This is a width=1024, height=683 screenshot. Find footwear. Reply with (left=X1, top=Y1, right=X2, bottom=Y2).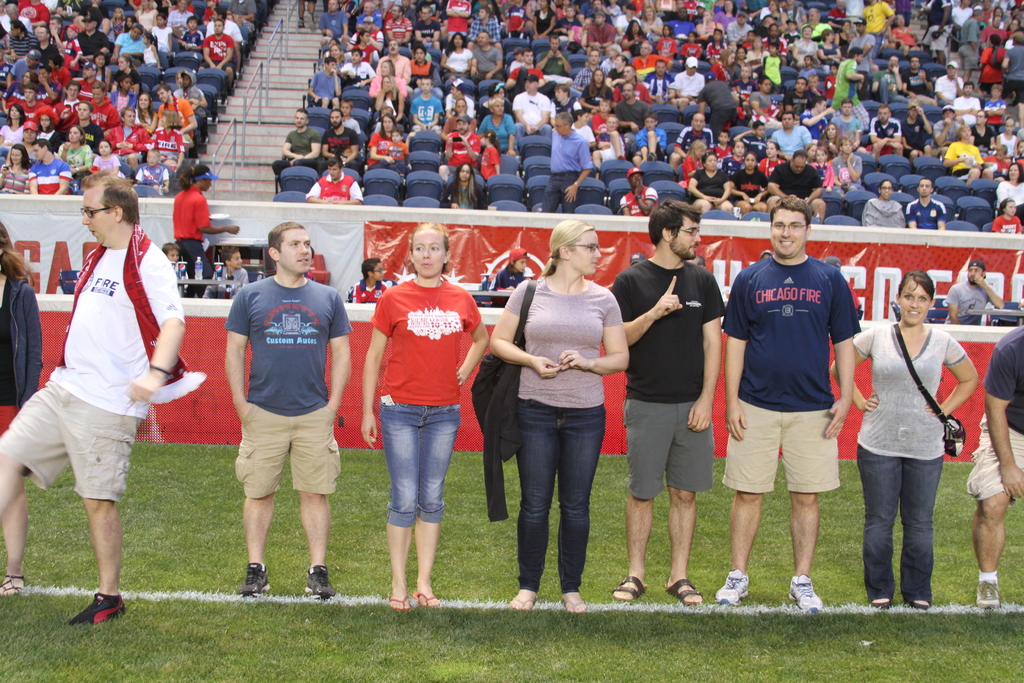
(left=714, top=572, right=748, bottom=604).
